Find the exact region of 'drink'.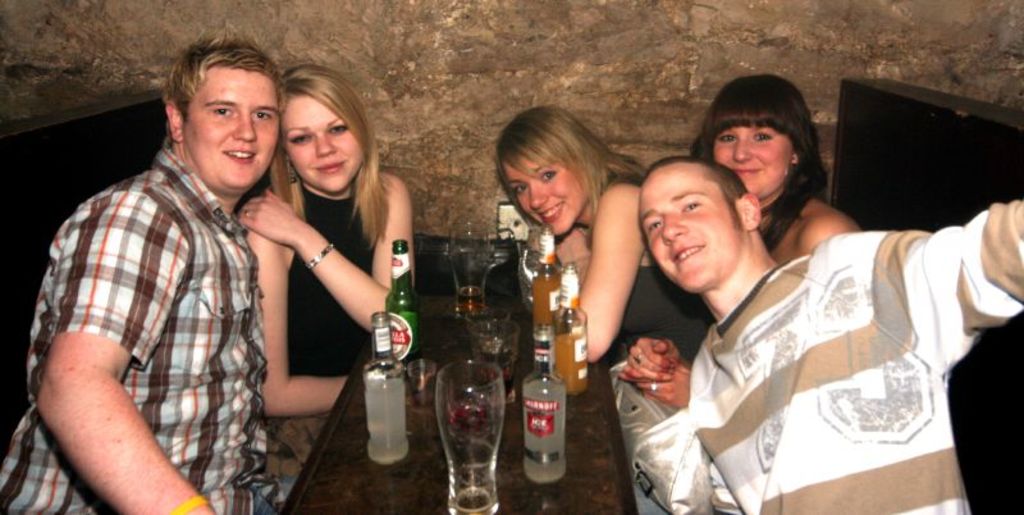
Exact region: <bbox>550, 273, 594, 398</bbox>.
